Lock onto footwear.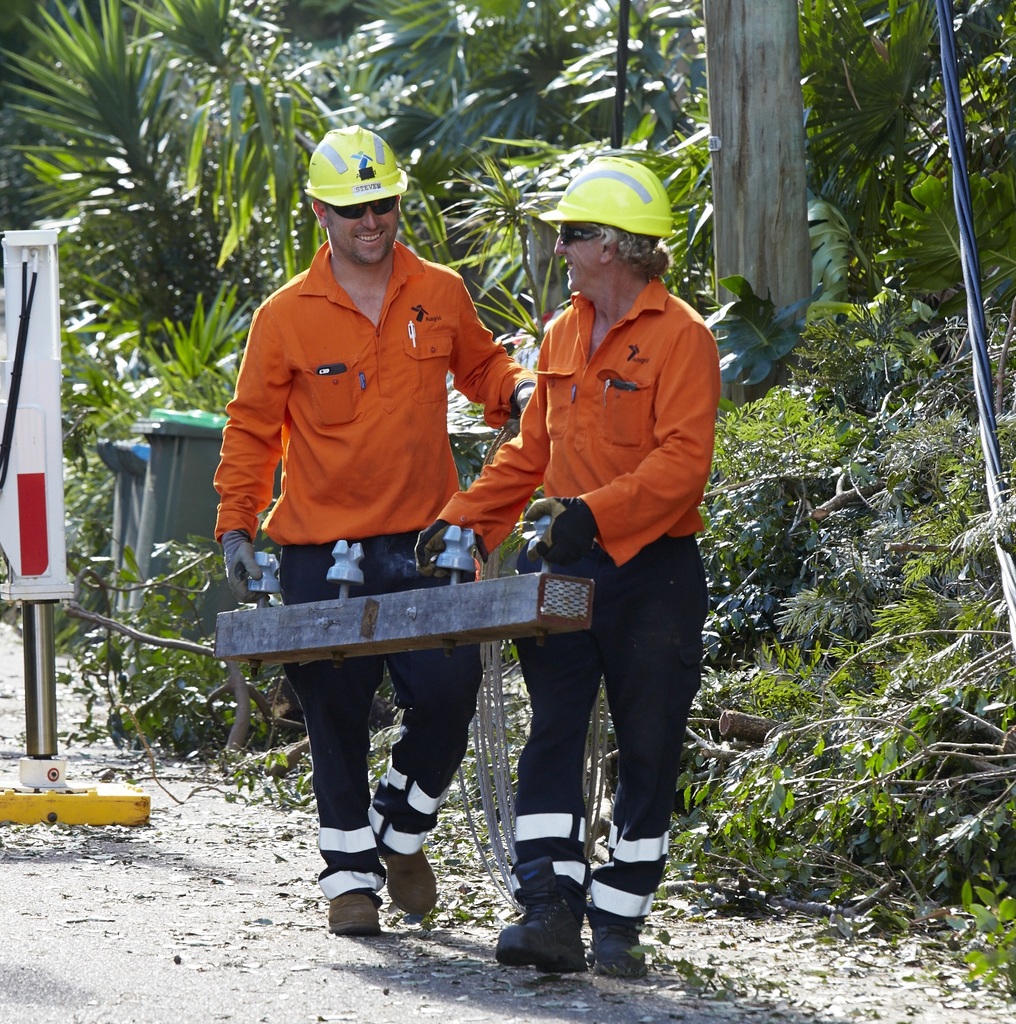
Locked: 330,891,382,938.
